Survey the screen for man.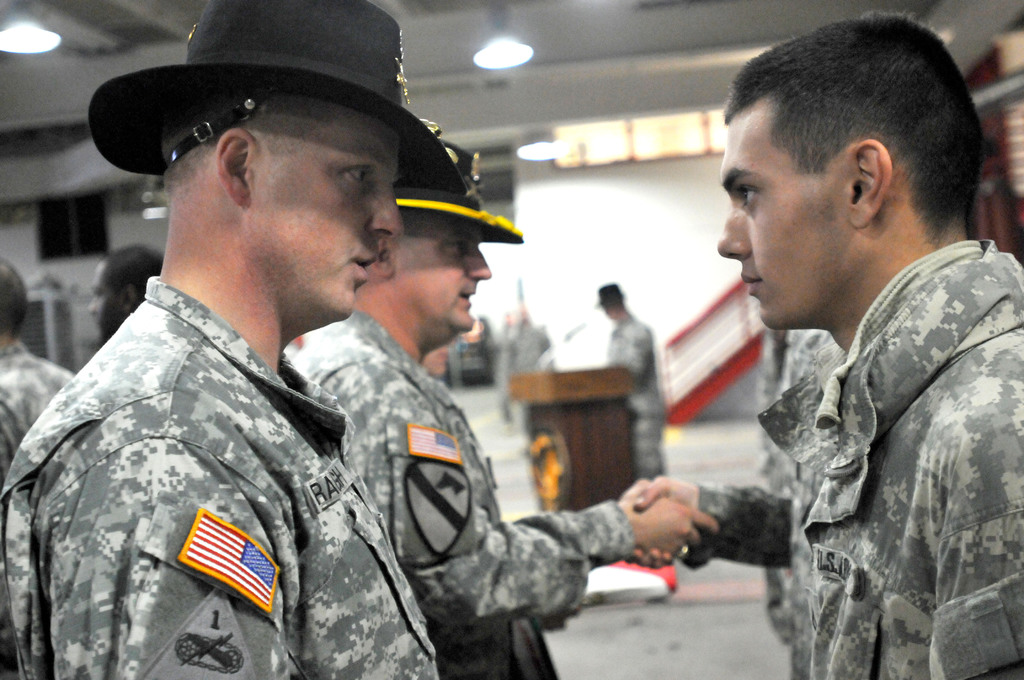
Survey found: (left=596, top=267, right=669, bottom=501).
